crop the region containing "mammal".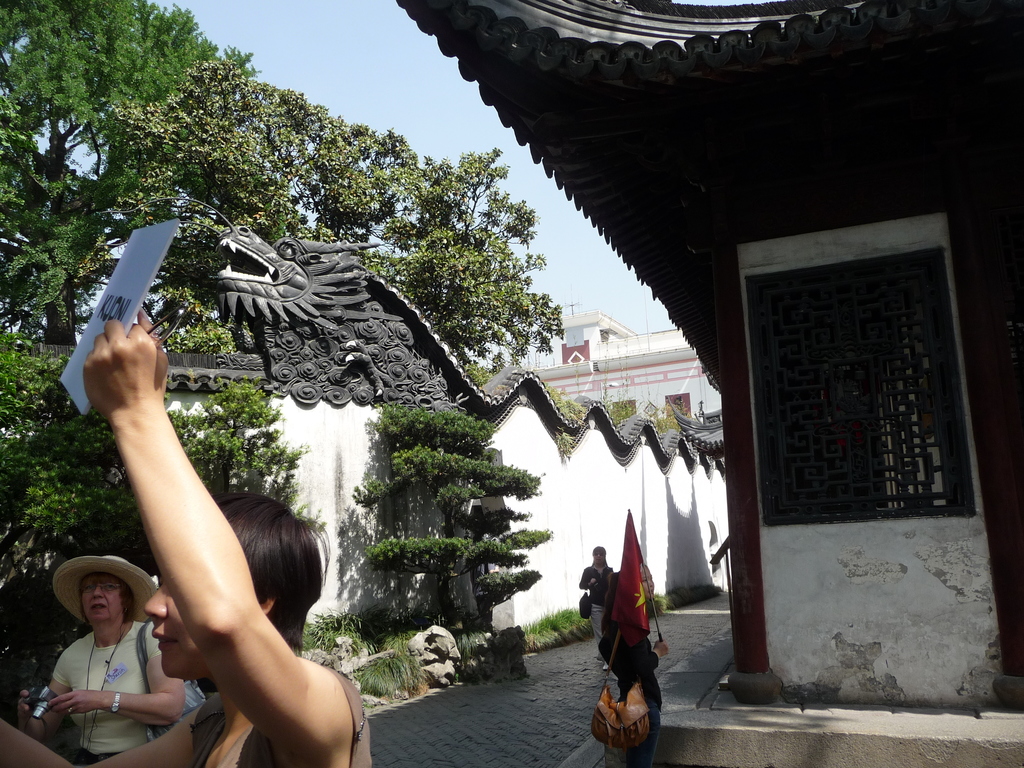
Crop region: left=640, top=564, right=655, bottom=598.
